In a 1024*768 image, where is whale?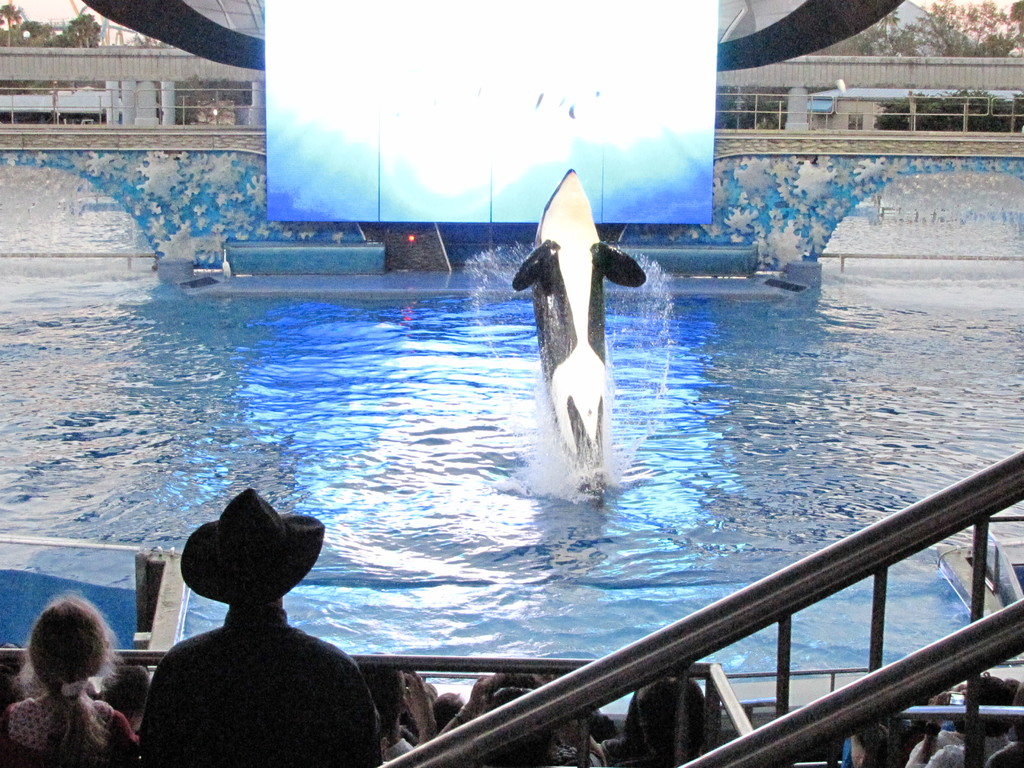
BBox(509, 164, 652, 509).
